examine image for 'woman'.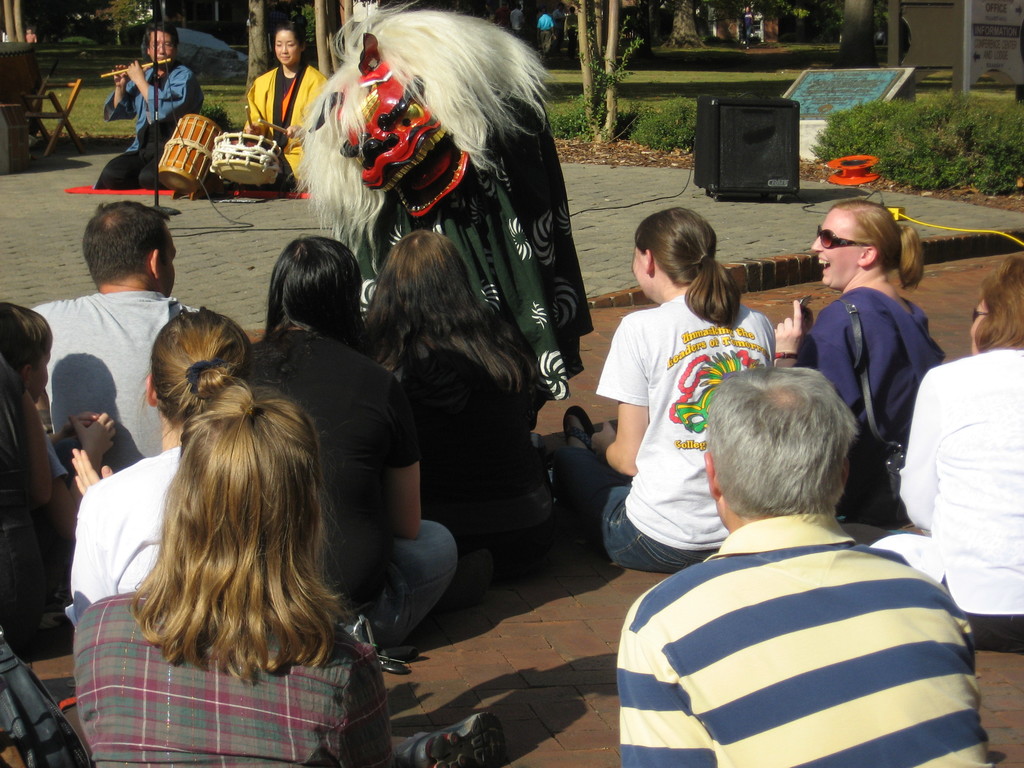
Examination result: bbox(870, 249, 1023, 657).
